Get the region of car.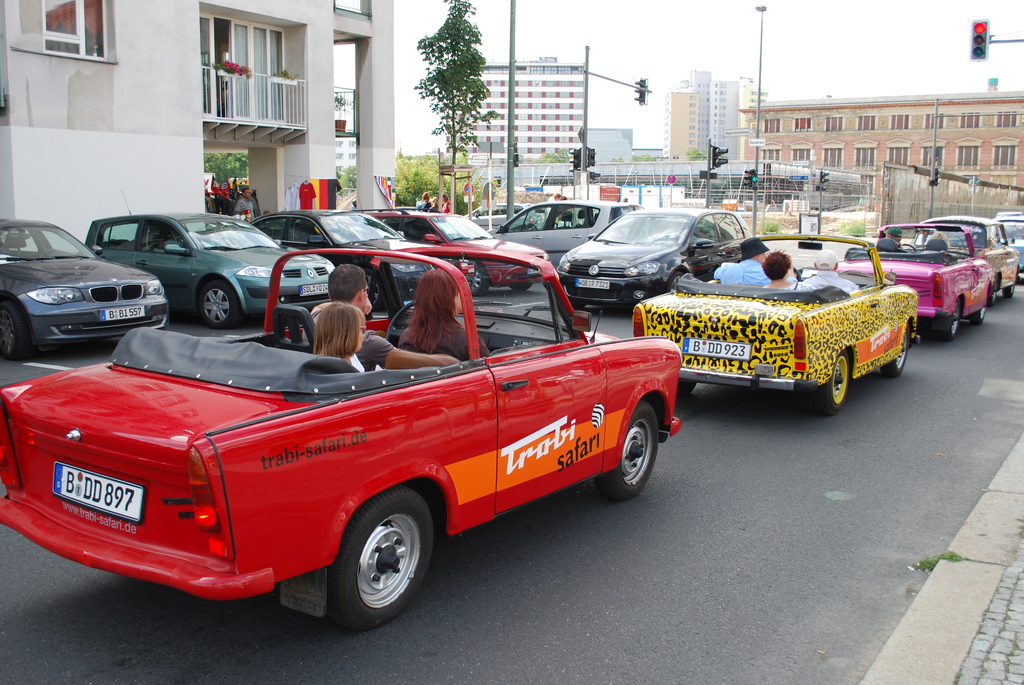
{"left": 0, "top": 242, "right": 681, "bottom": 634}.
